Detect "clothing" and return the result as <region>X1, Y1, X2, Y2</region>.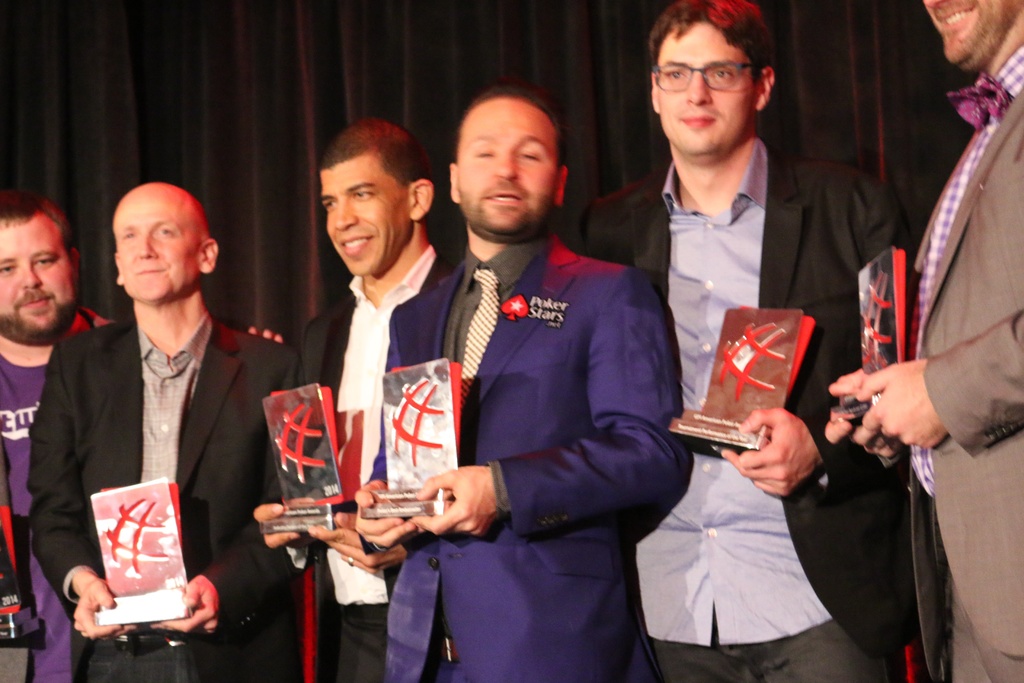
<region>401, 154, 689, 671</region>.
